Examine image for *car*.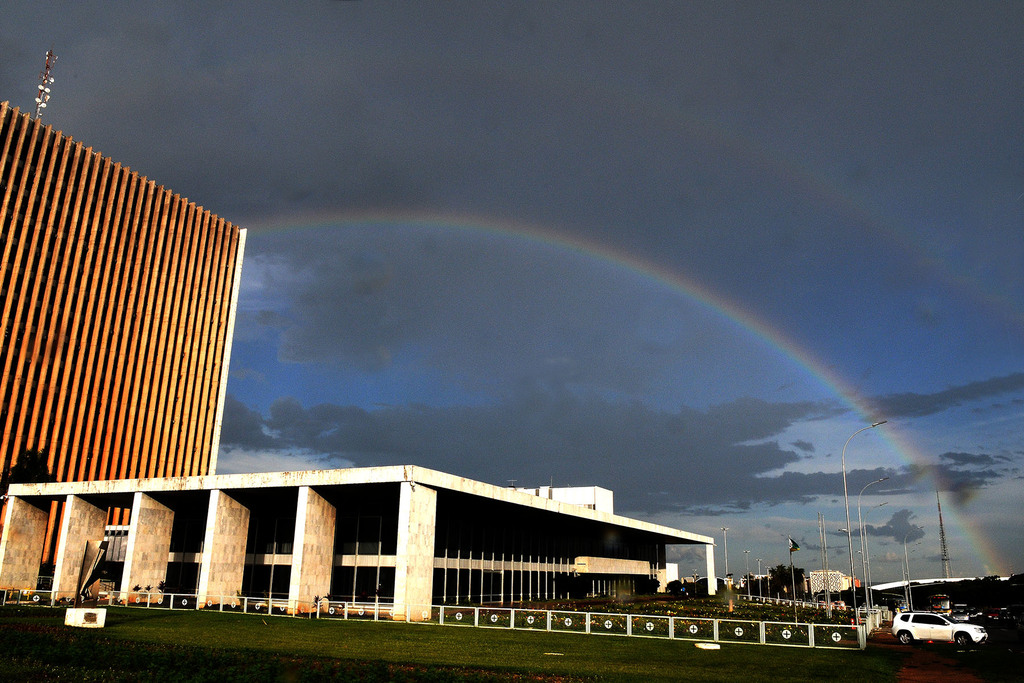
Examination result: bbox=[892, 609, 990, 643].
